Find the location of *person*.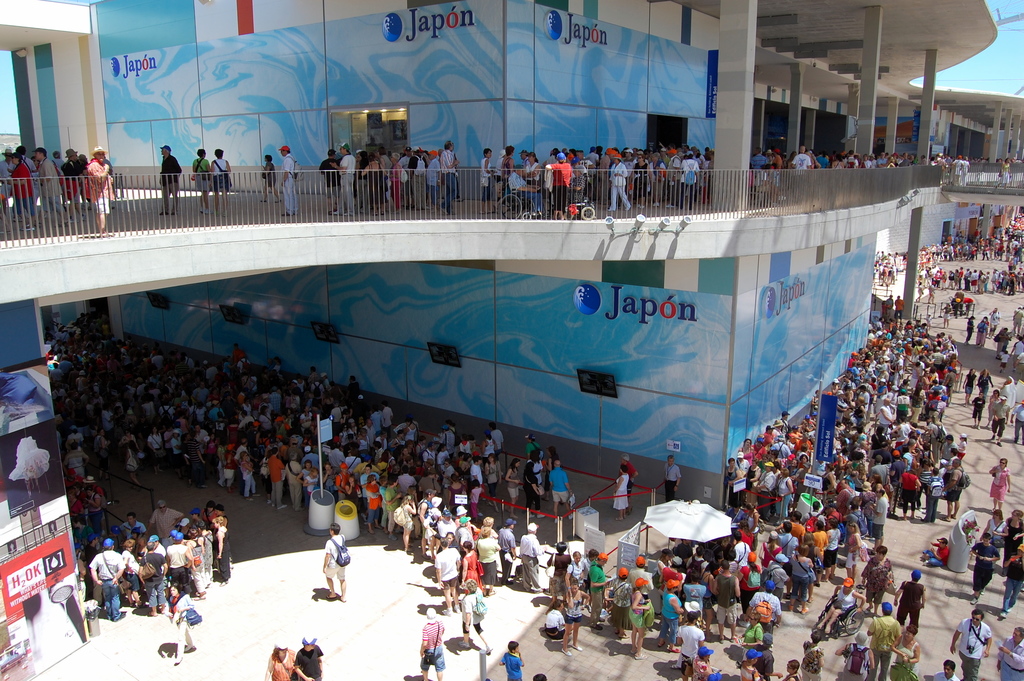
Location: <box>958,432,967,455</box>.
